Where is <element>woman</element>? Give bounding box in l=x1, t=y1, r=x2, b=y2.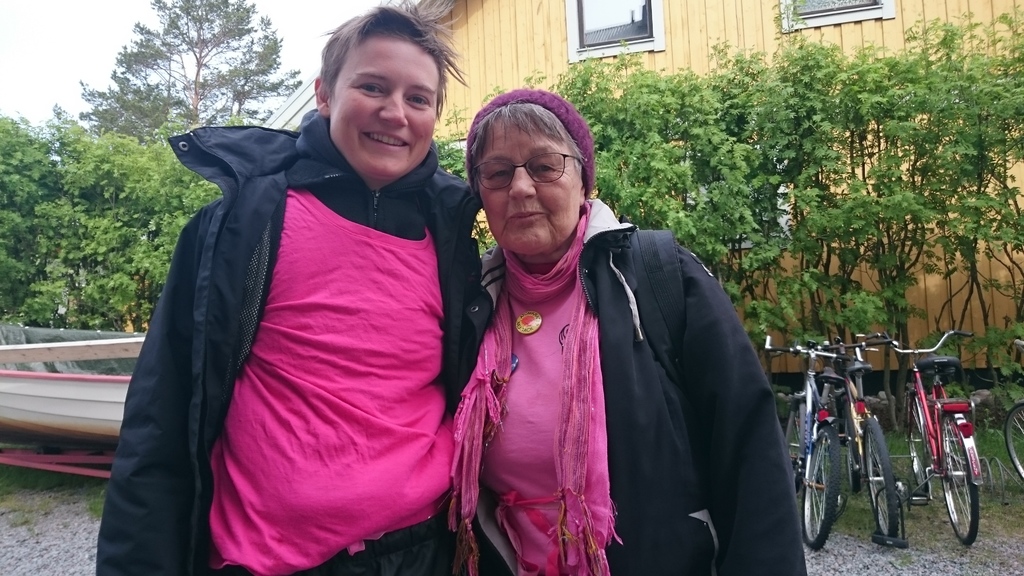
l=450, t=99, r=781, b=572.
